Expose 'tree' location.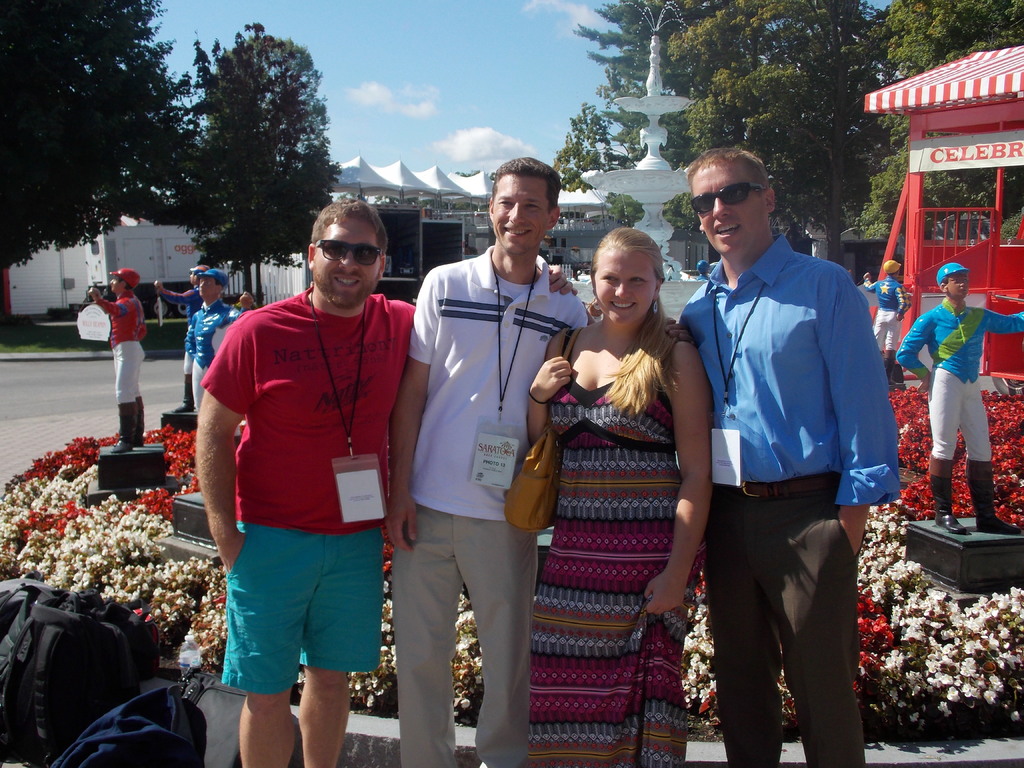
Exposed at x1=661 y1=0 x2=890 y2=254.
